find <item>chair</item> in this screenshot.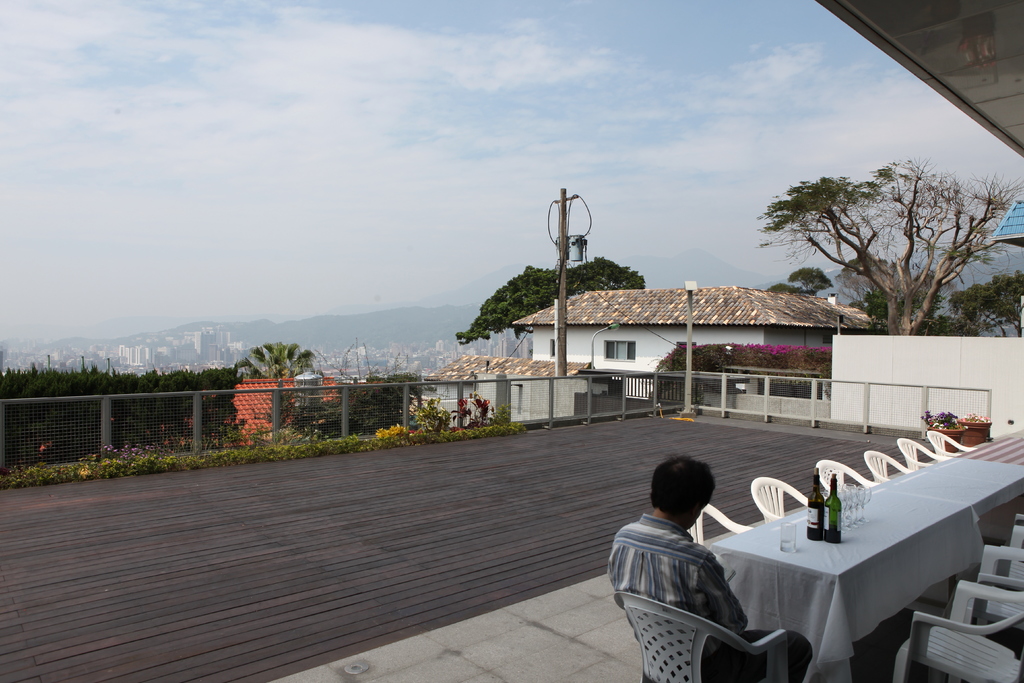
The bounding box for <item>chair</item> is bbox=(890, 581, 1023, 682).
